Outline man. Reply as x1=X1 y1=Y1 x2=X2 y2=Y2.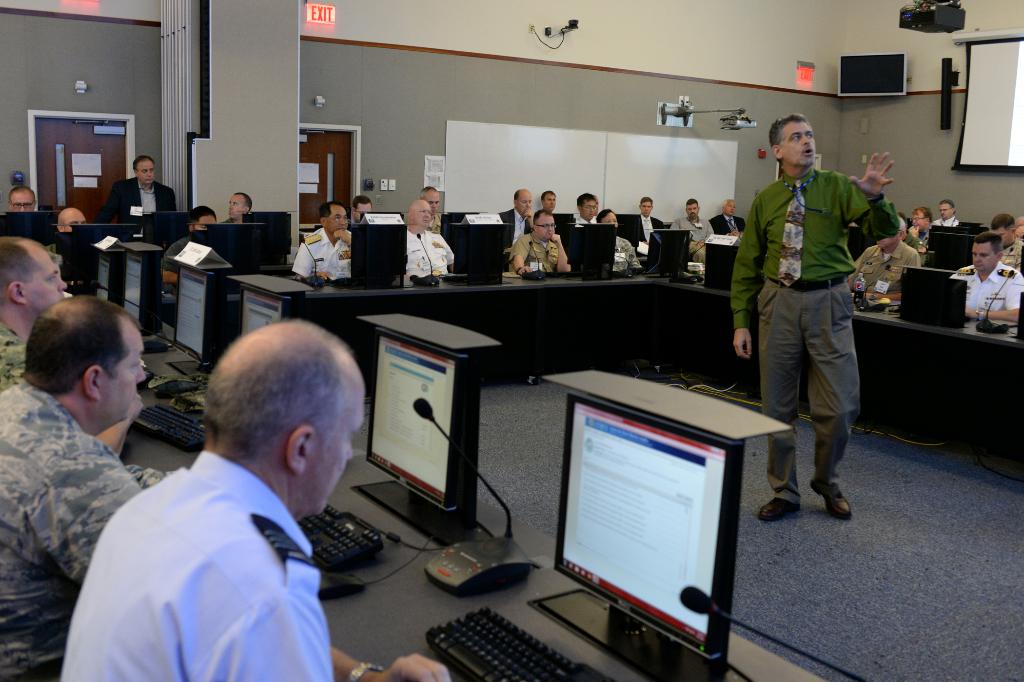
x1=587 y1=193 x2=598 y2=218.
